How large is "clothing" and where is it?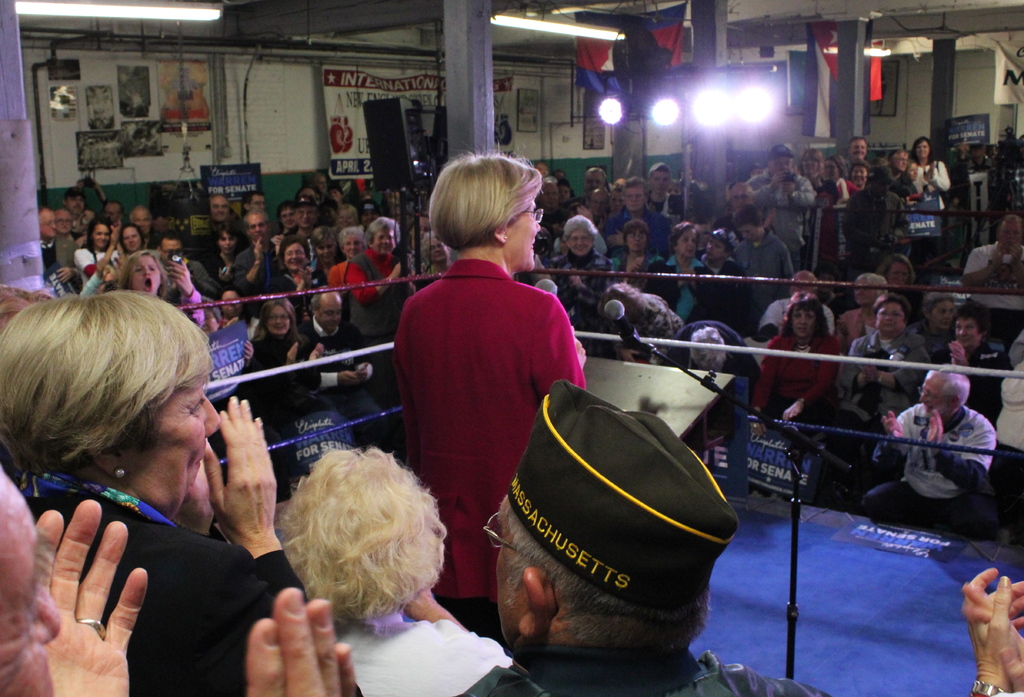
Bounding box: box(842, 330, 923, 469).
